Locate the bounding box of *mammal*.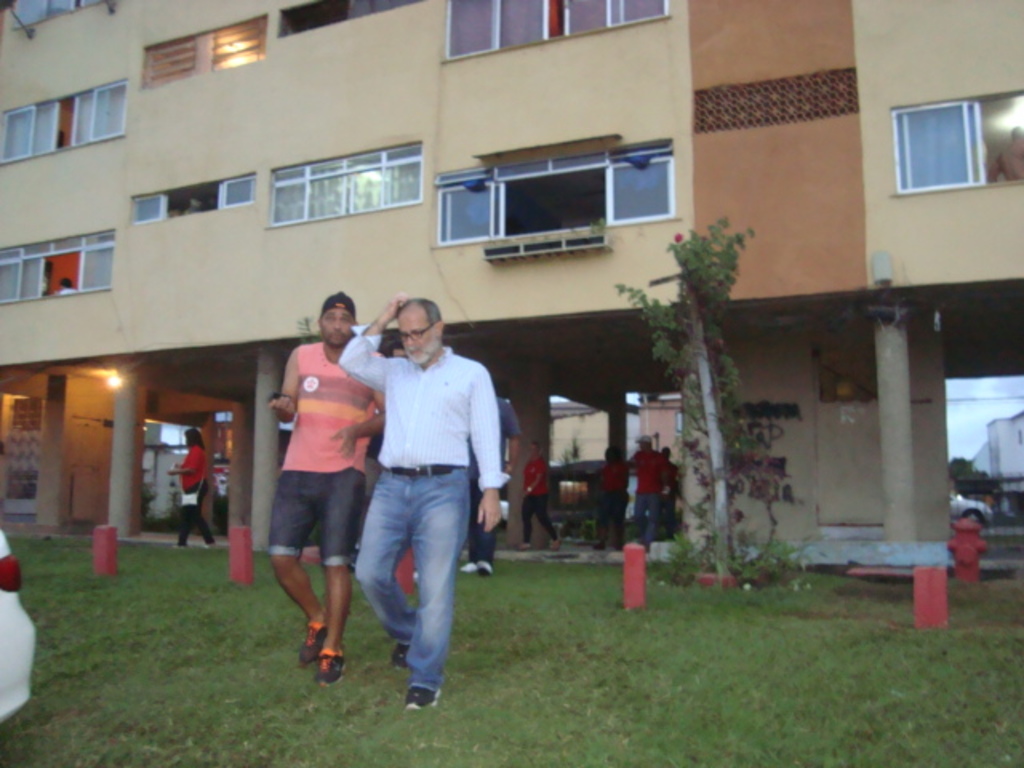
Bounding box: detection(168, 424, 214, 549).
